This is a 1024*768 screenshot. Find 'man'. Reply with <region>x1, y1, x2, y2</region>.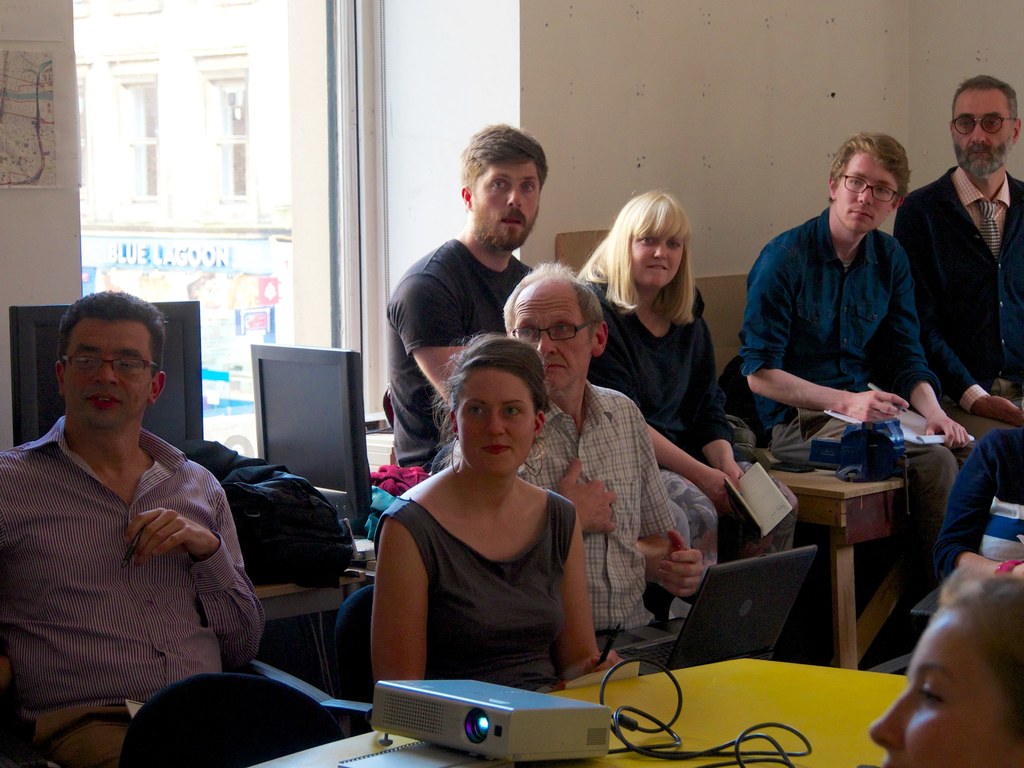
<region>449, 264, 714, 660</region>.
